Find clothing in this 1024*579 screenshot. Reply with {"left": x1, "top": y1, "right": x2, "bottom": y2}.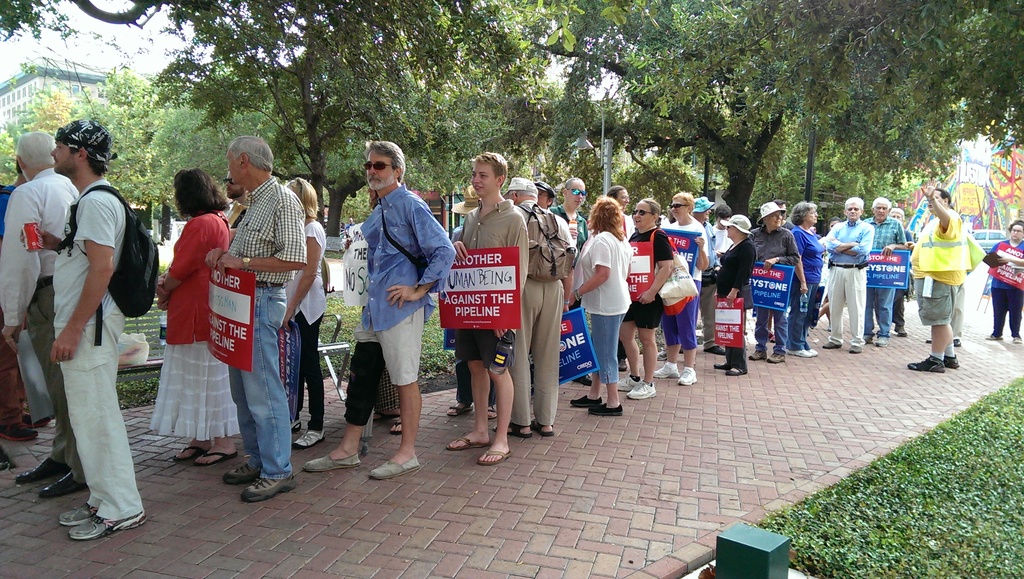
{"left": 547, "top": 206, "right": 588, "bottom": 257}.
